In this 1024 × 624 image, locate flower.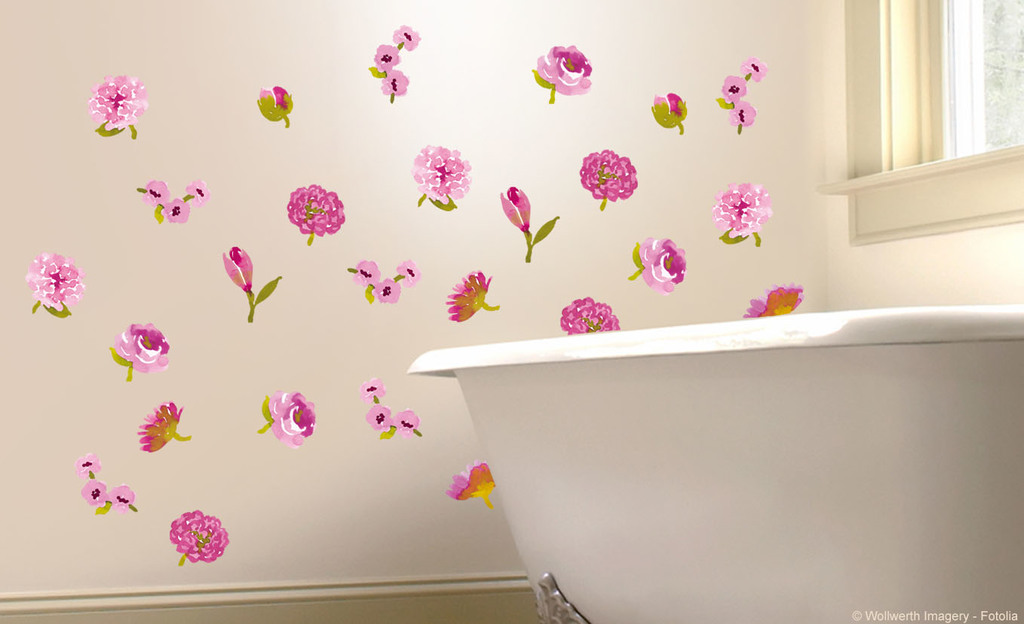
Bounding box: Rect(185, 180, 212, 207).
